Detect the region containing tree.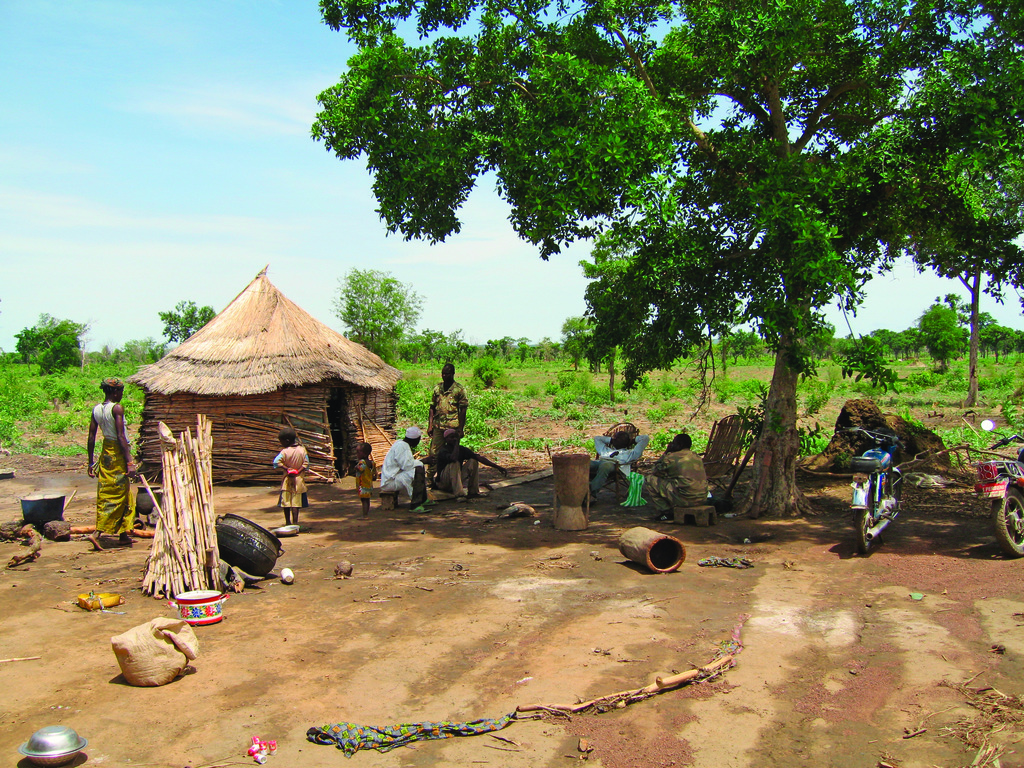
rect(314, 0, 1023, 490).
